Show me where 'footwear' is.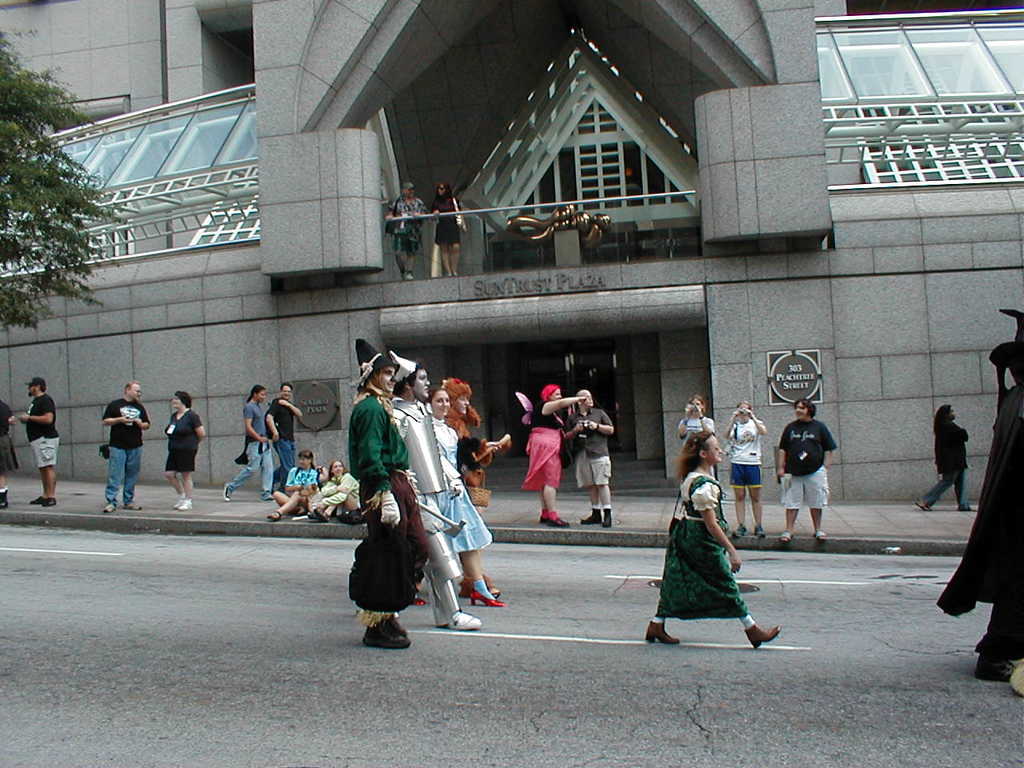
'footwear' is at {"left": 752, "top": 526, "right": 764, "bottom": 538}.
